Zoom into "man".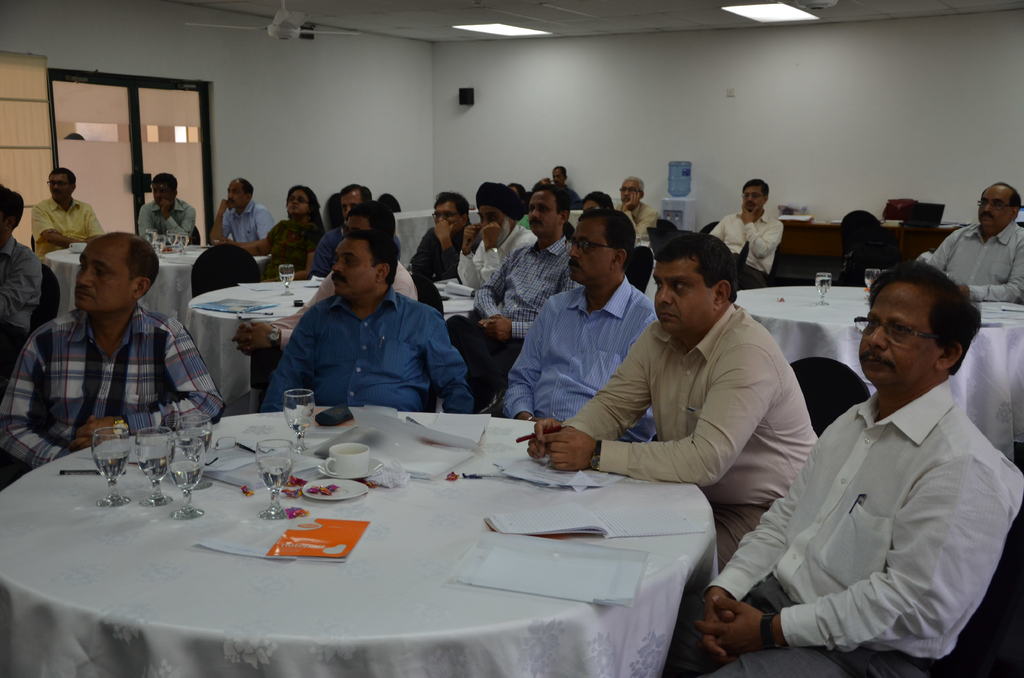
Zoom target: crop(406, 189, 477, 286).
